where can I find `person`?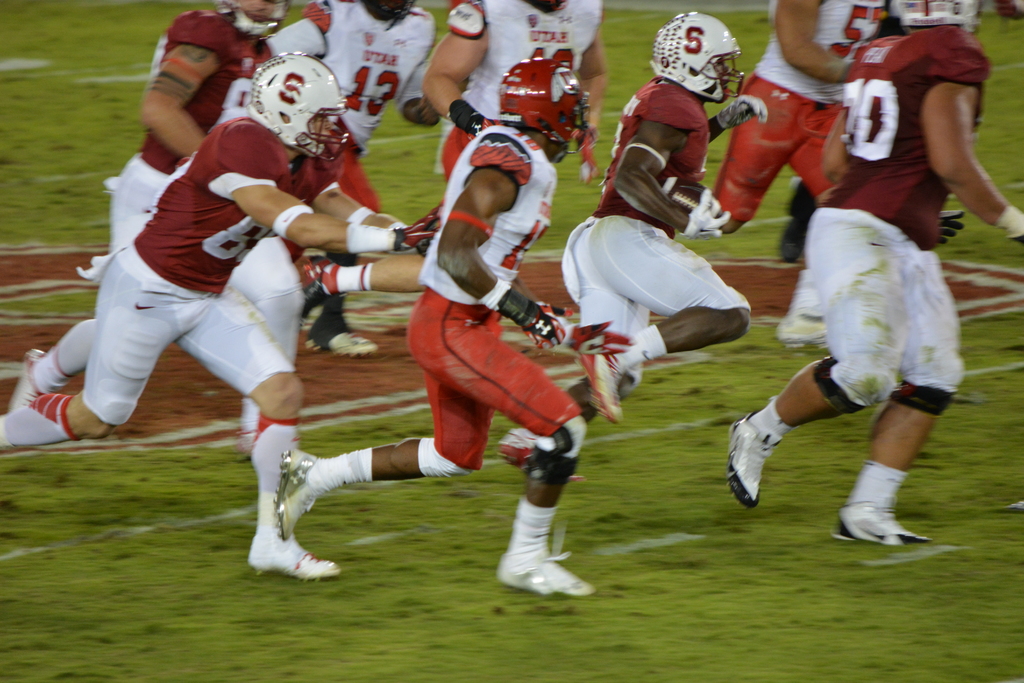
You can find it at x1=5 y1=0 x2=301 y2=461.
